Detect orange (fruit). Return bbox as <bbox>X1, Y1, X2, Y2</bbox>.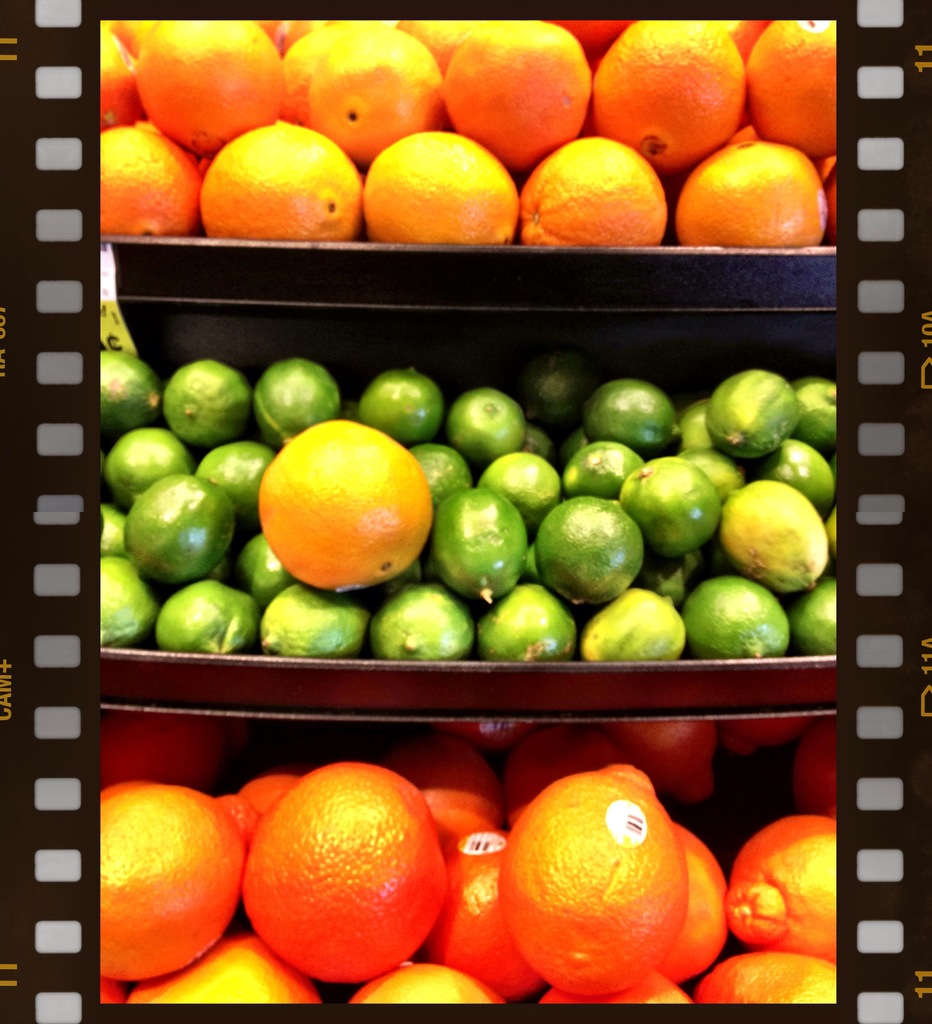
<bbox>236, 765, 452, 986</bbox>.
